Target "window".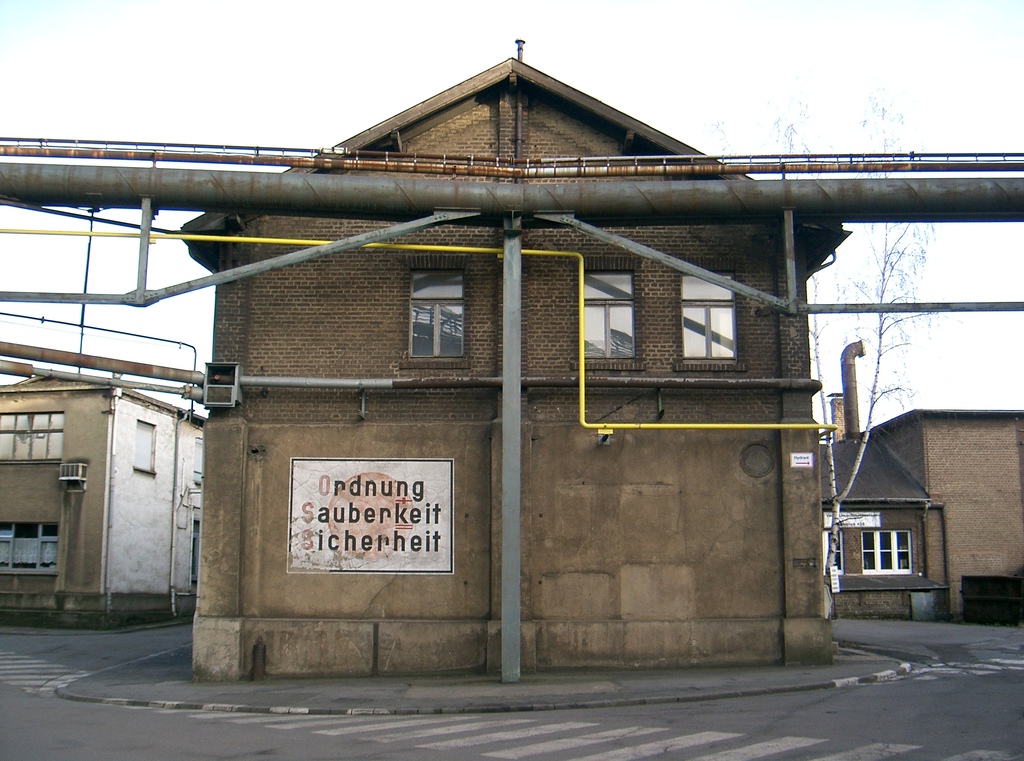
Target region: box=[0, 412, 65, 466].
